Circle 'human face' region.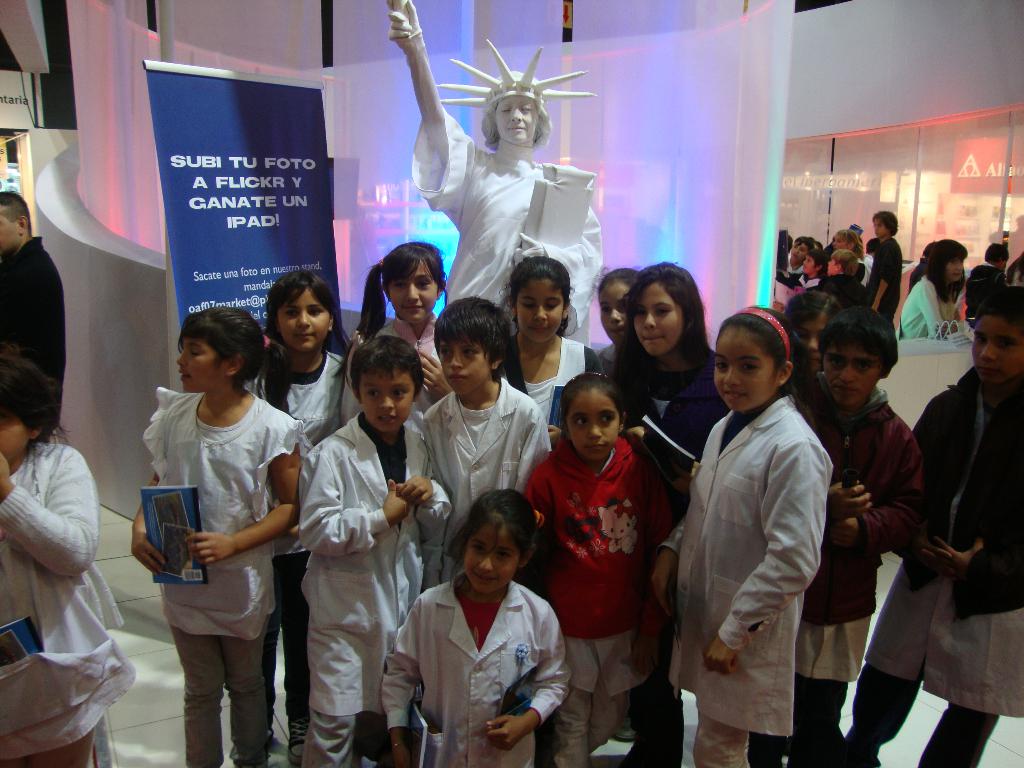
Region: box(972, 314, 1023, 383).
